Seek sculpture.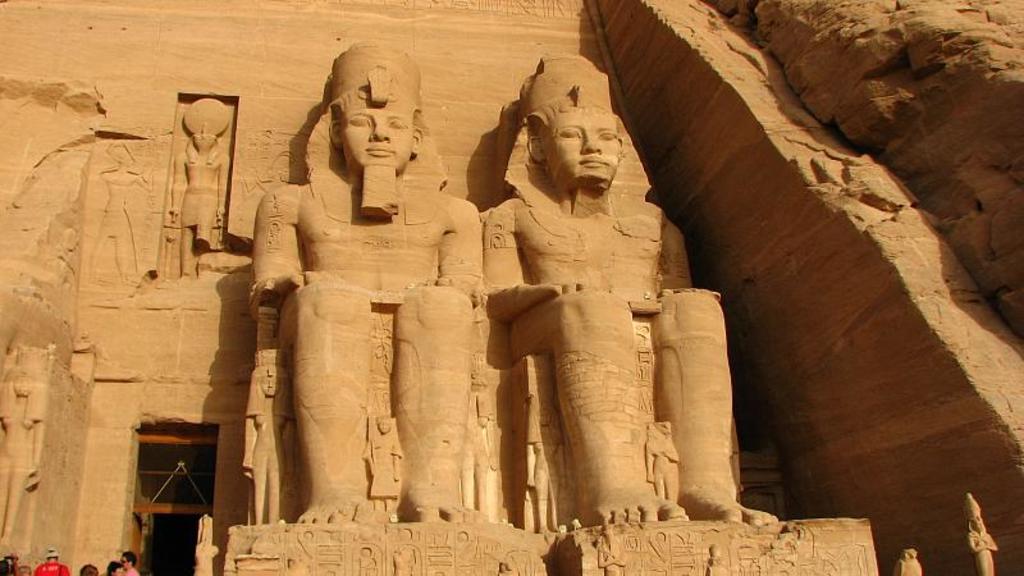
900,548,919,575.
